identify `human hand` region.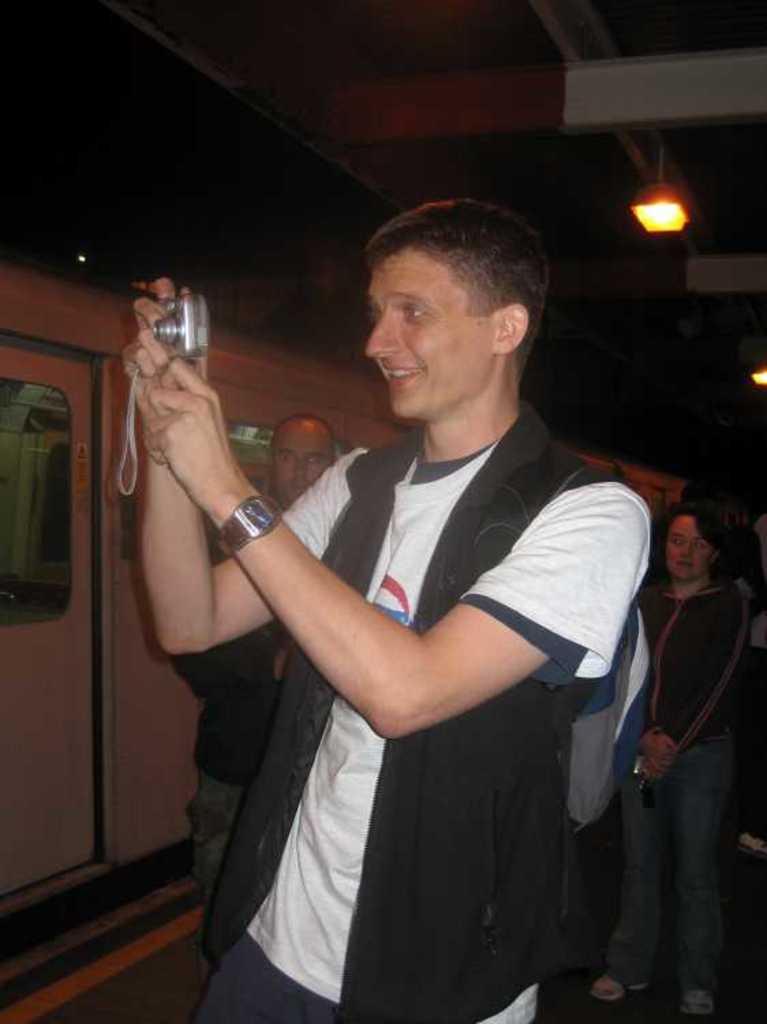
Region: x1=635 y1=758 x2=669 y2=789.
